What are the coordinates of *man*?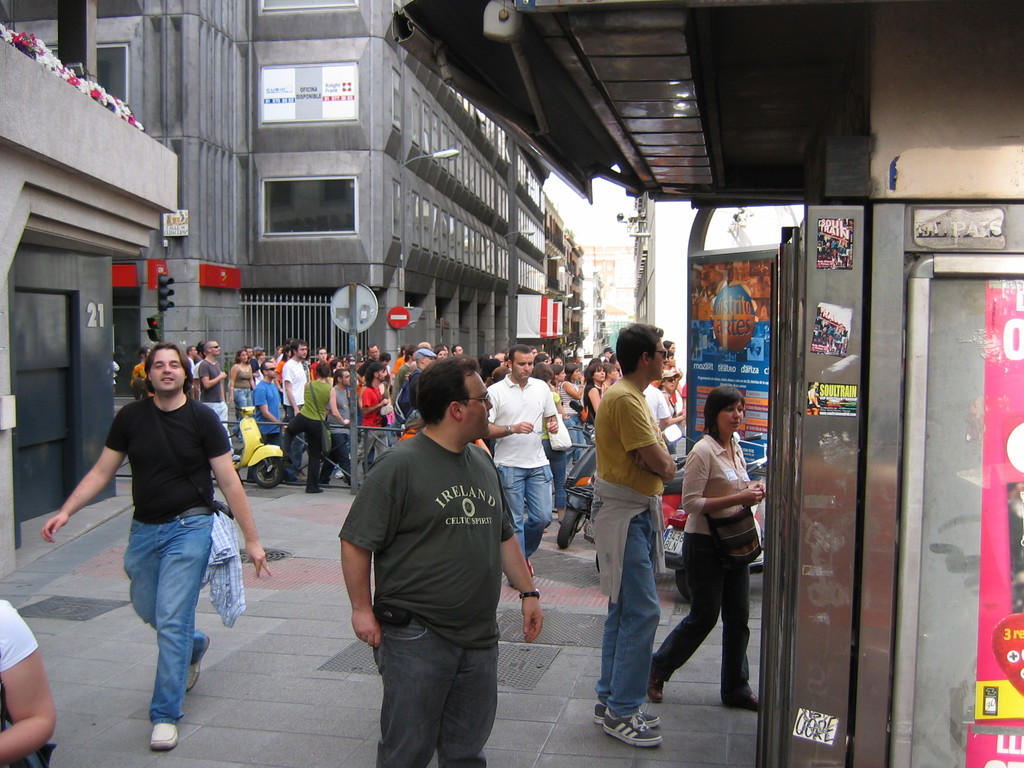
589:323:678:749.
